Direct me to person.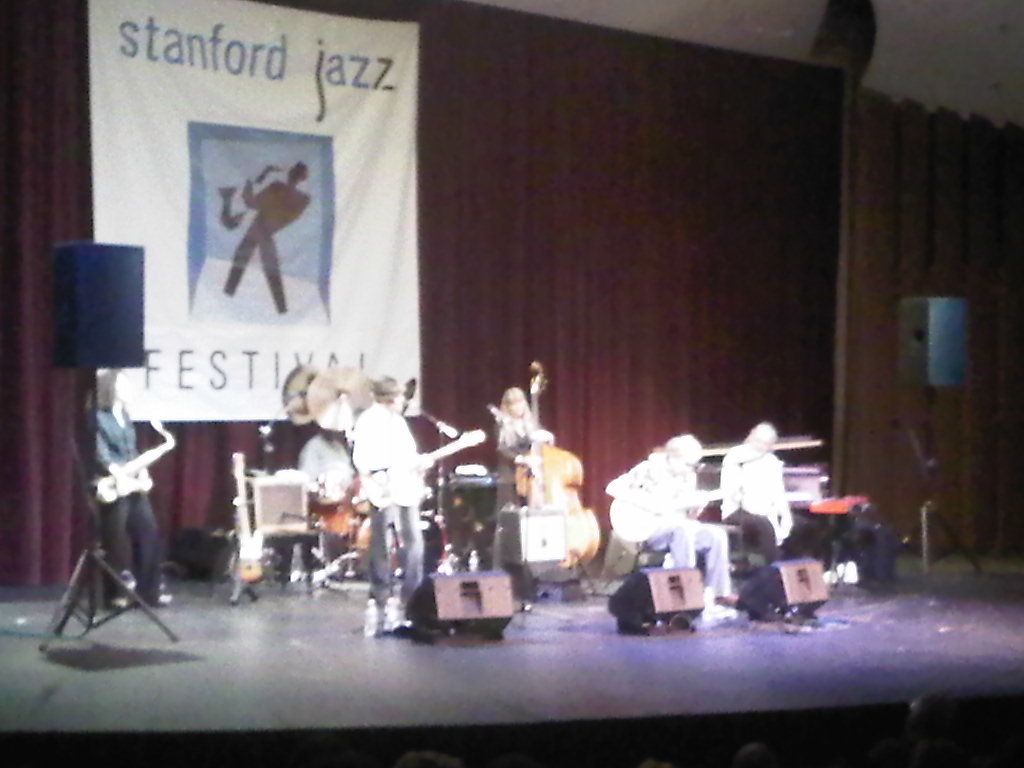
Direction: bbox(294, 422, 356, 509).
